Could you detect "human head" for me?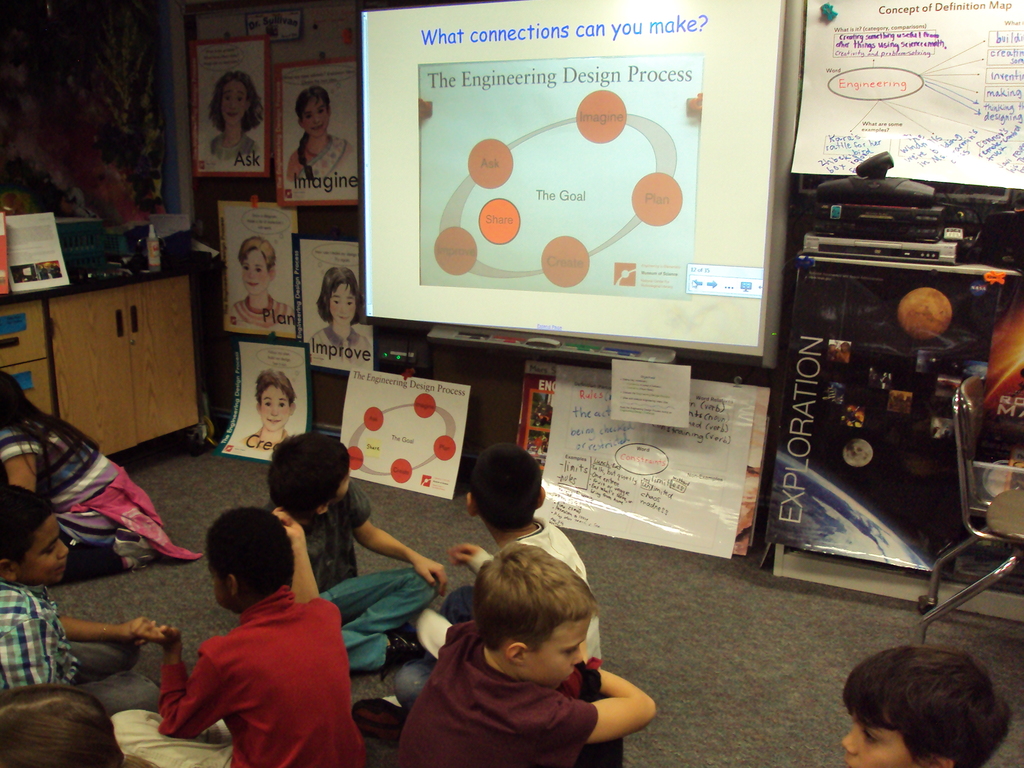
Detection result: 241:239:279:296.
